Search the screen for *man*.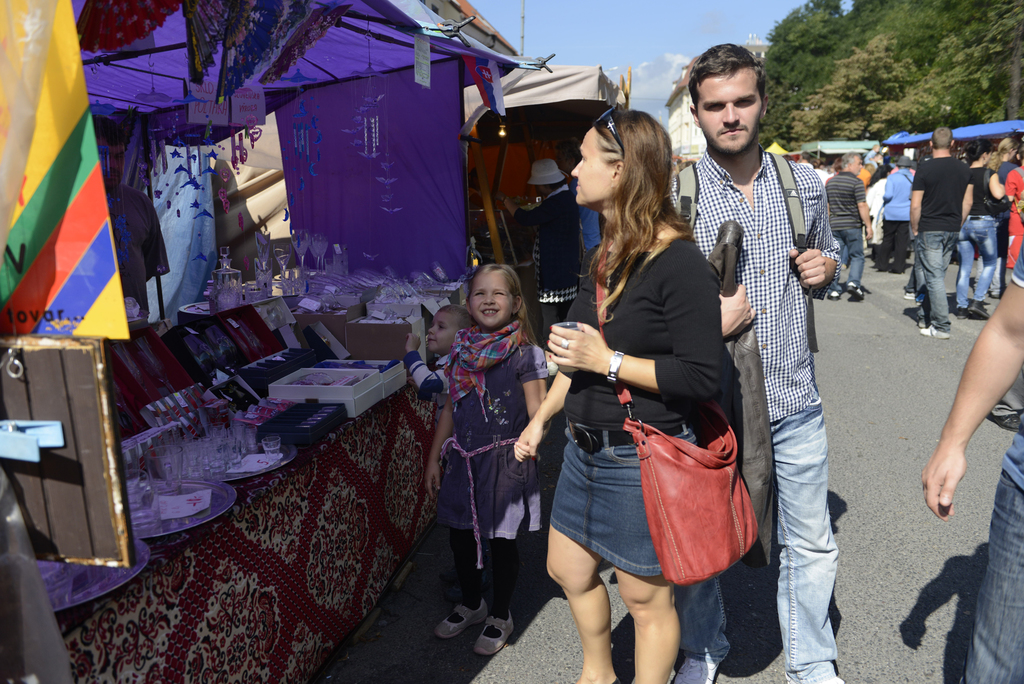
Found at <box>668,38,845,683</box>.
